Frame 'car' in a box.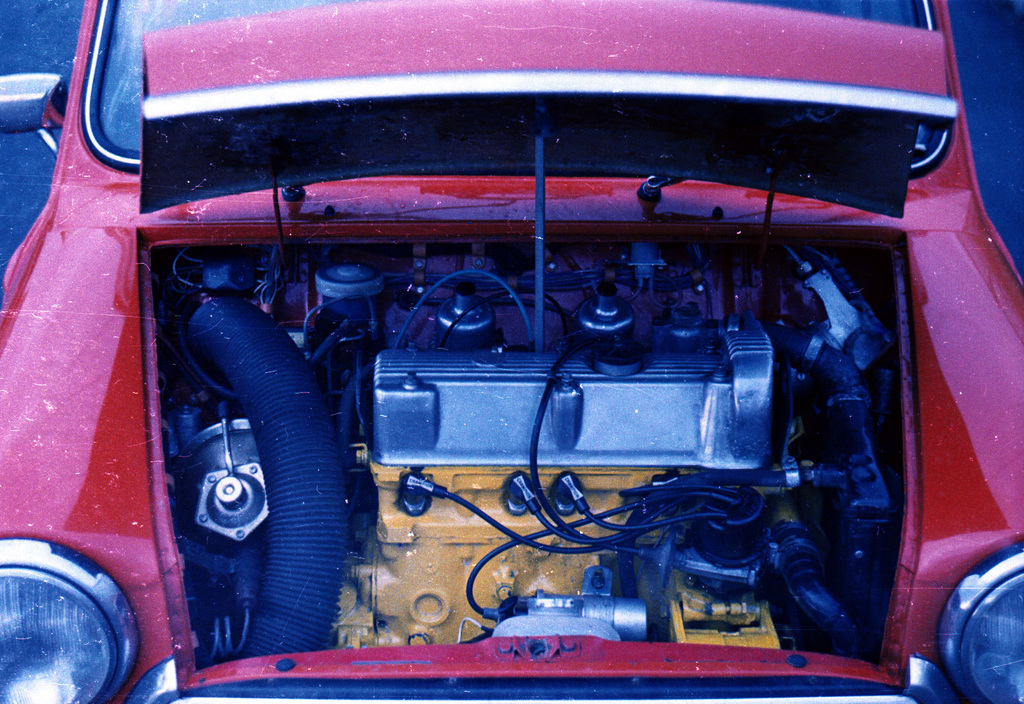
select_region(4, 15, 977, 694).
